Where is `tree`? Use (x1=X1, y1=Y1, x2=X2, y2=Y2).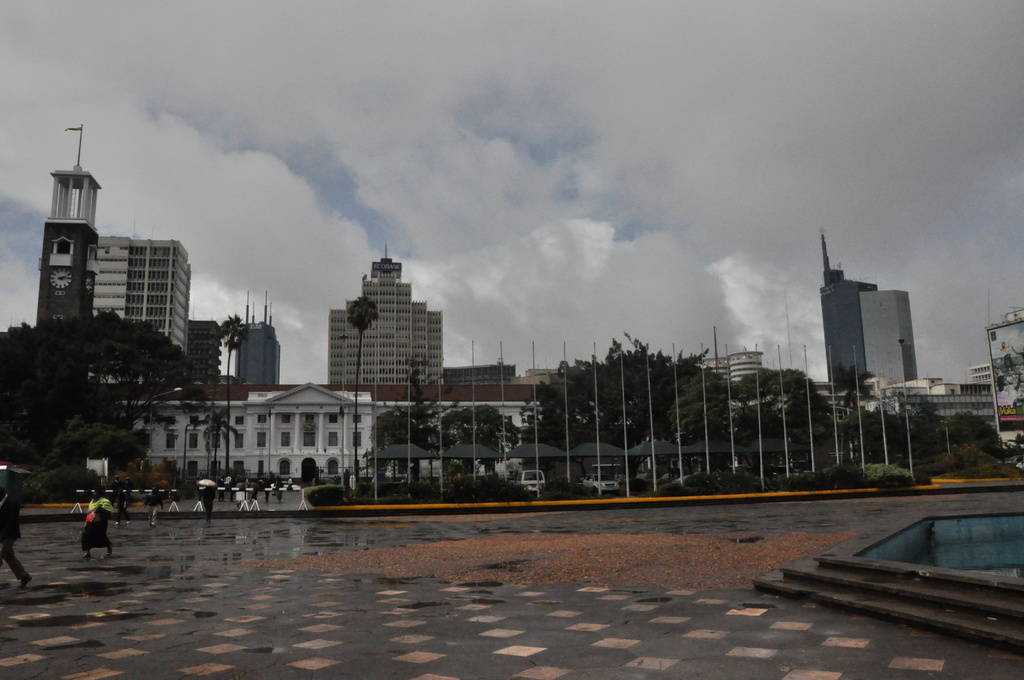
(x1=851, y1=368, x2=856, y2=391).
